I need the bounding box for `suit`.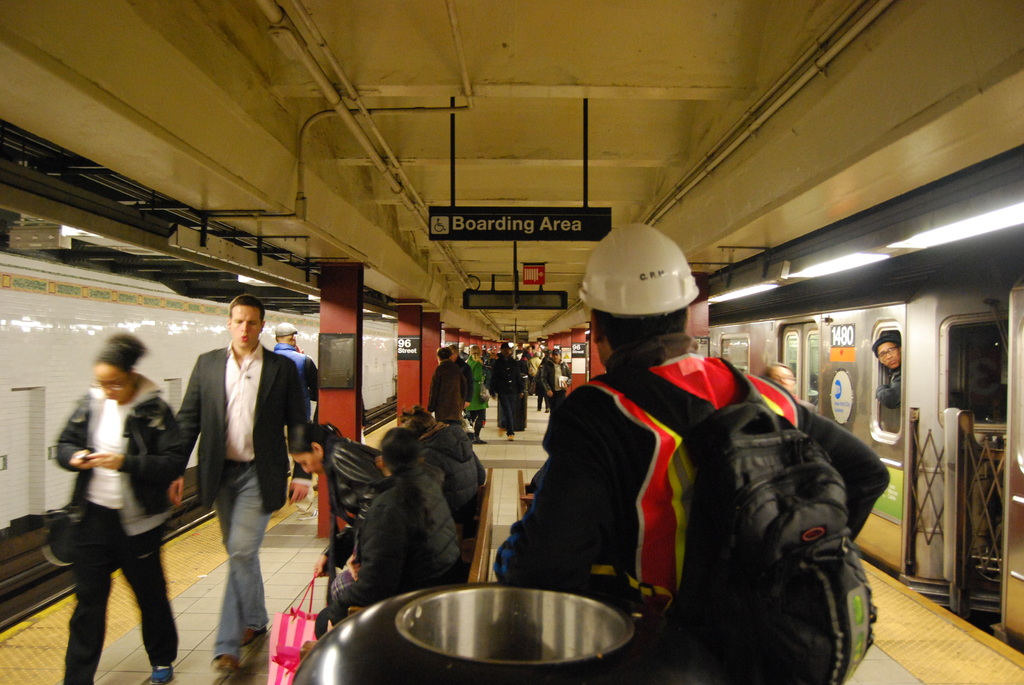
Here it is: 43/340/194/666.
